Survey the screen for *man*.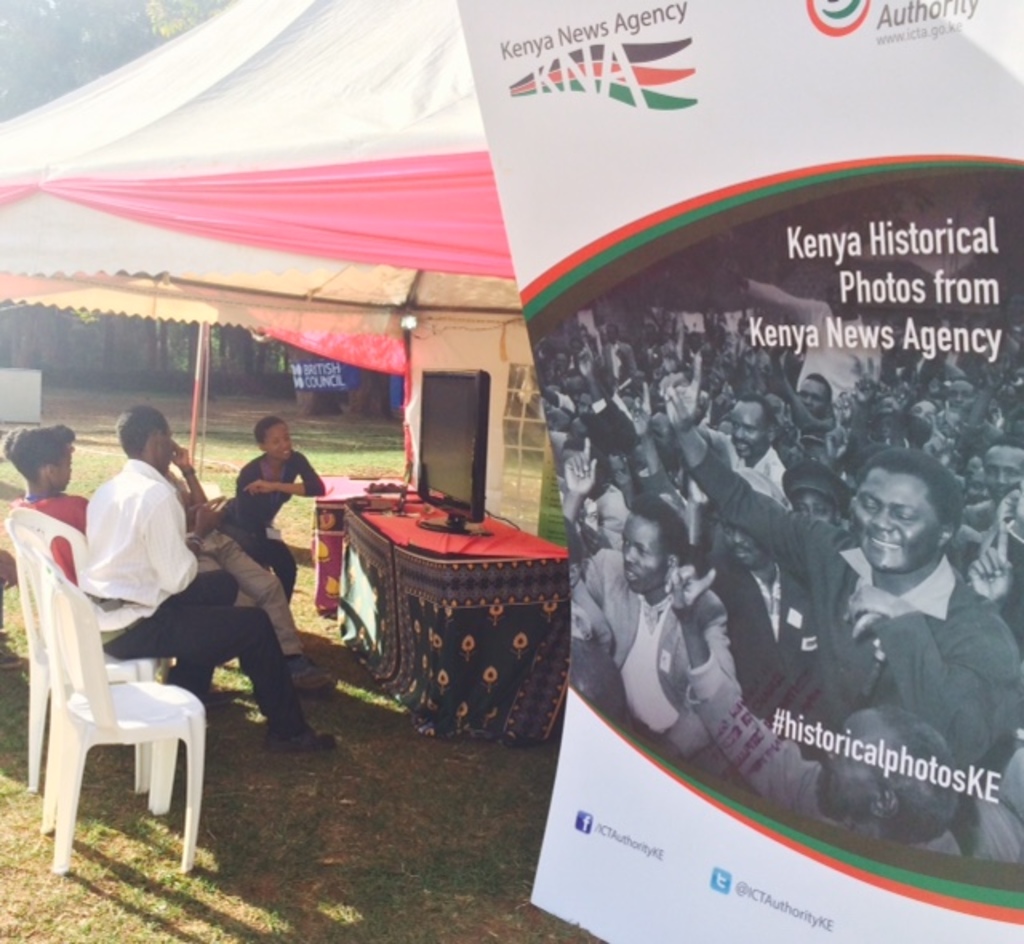
Survey found: left=3, top=422, right=88, bottom=587.
